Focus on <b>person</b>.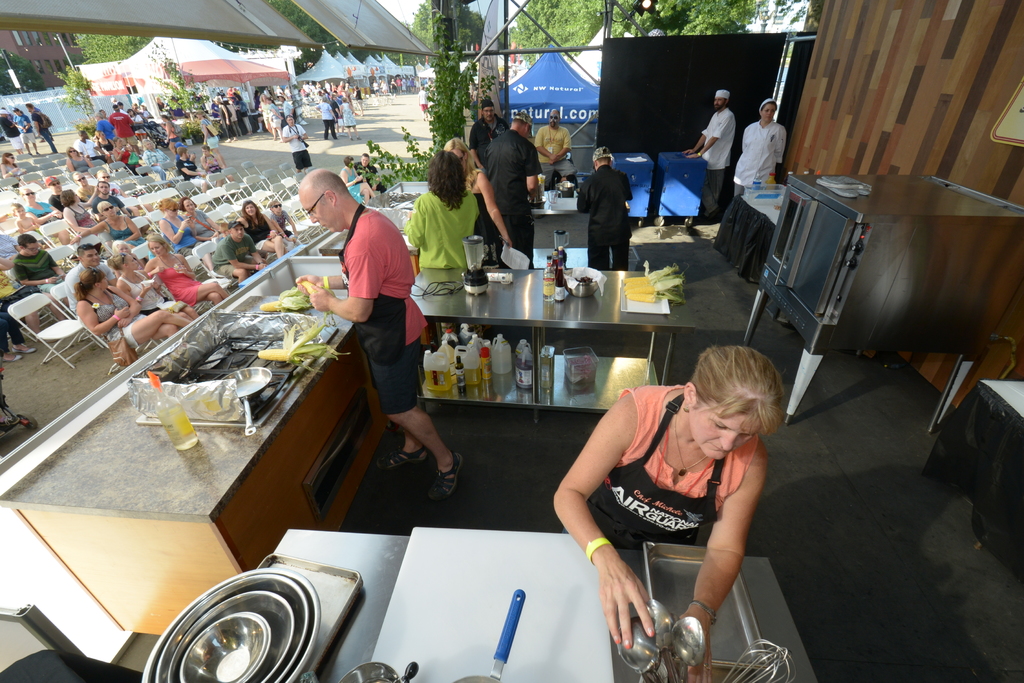
Focused at pyautogui.locateOnScreen(483, 107, 538, 273).
